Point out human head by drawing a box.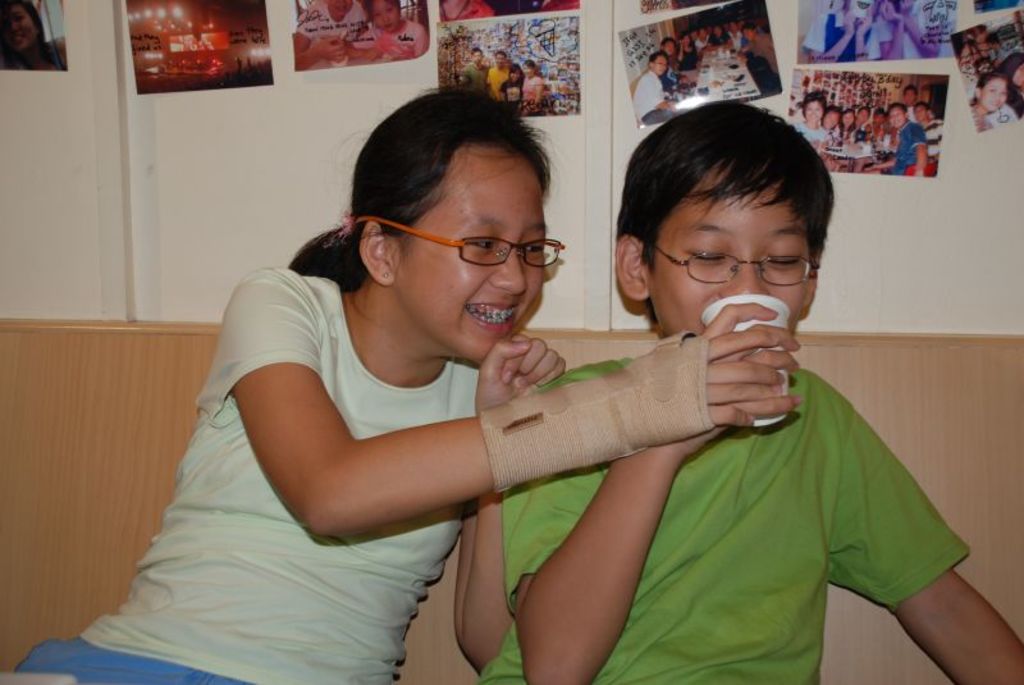
(845, 0, 872, 19).
